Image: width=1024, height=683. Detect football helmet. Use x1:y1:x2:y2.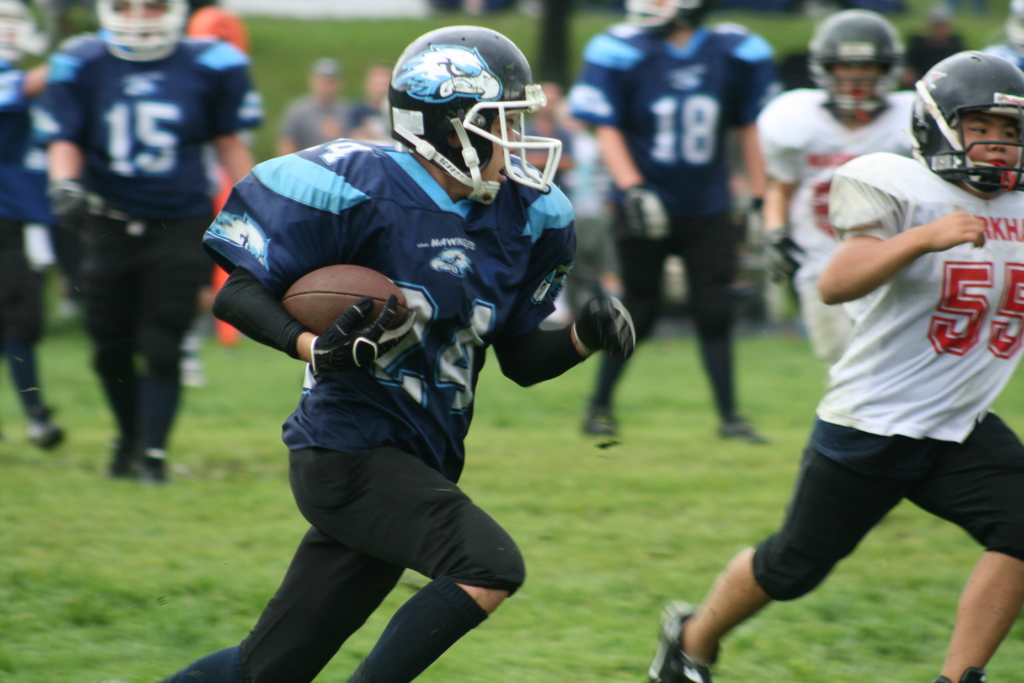
387:27:566:197.
